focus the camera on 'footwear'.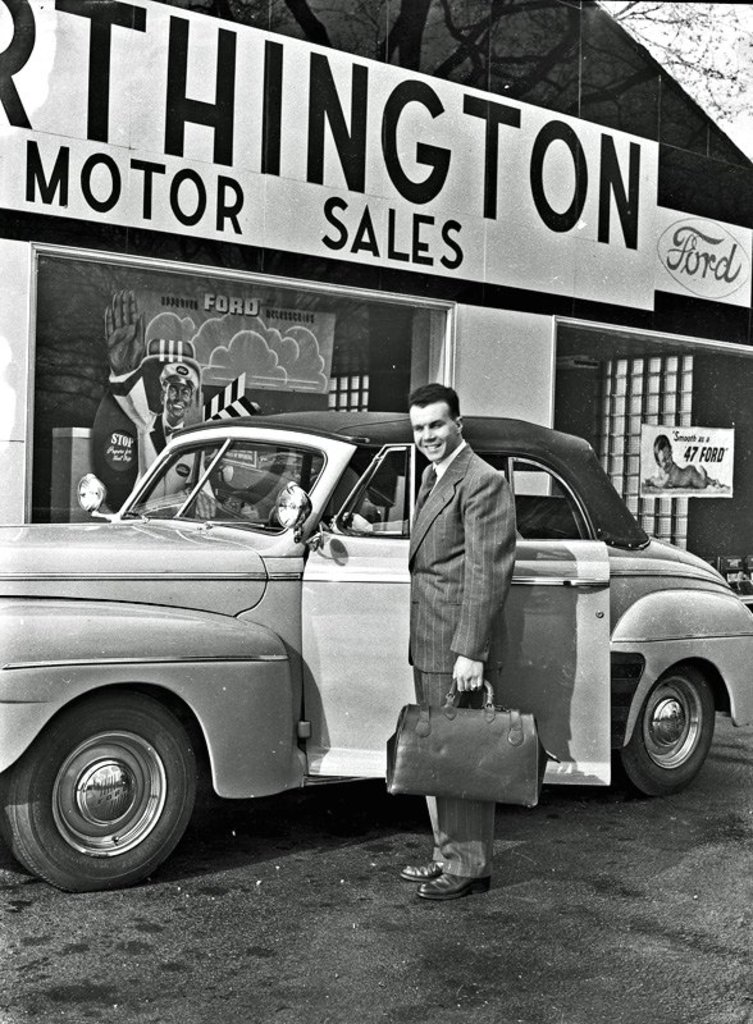
Focus region: 412,869,498,902.
